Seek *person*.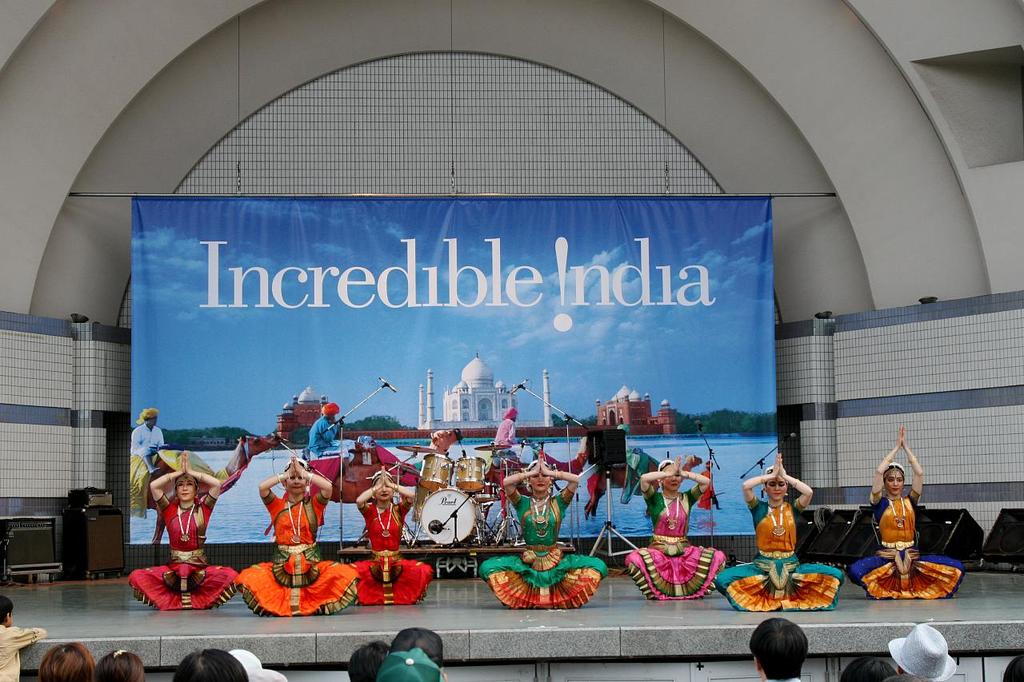
[x1=131, y1=452, x2=243, y2=610].
